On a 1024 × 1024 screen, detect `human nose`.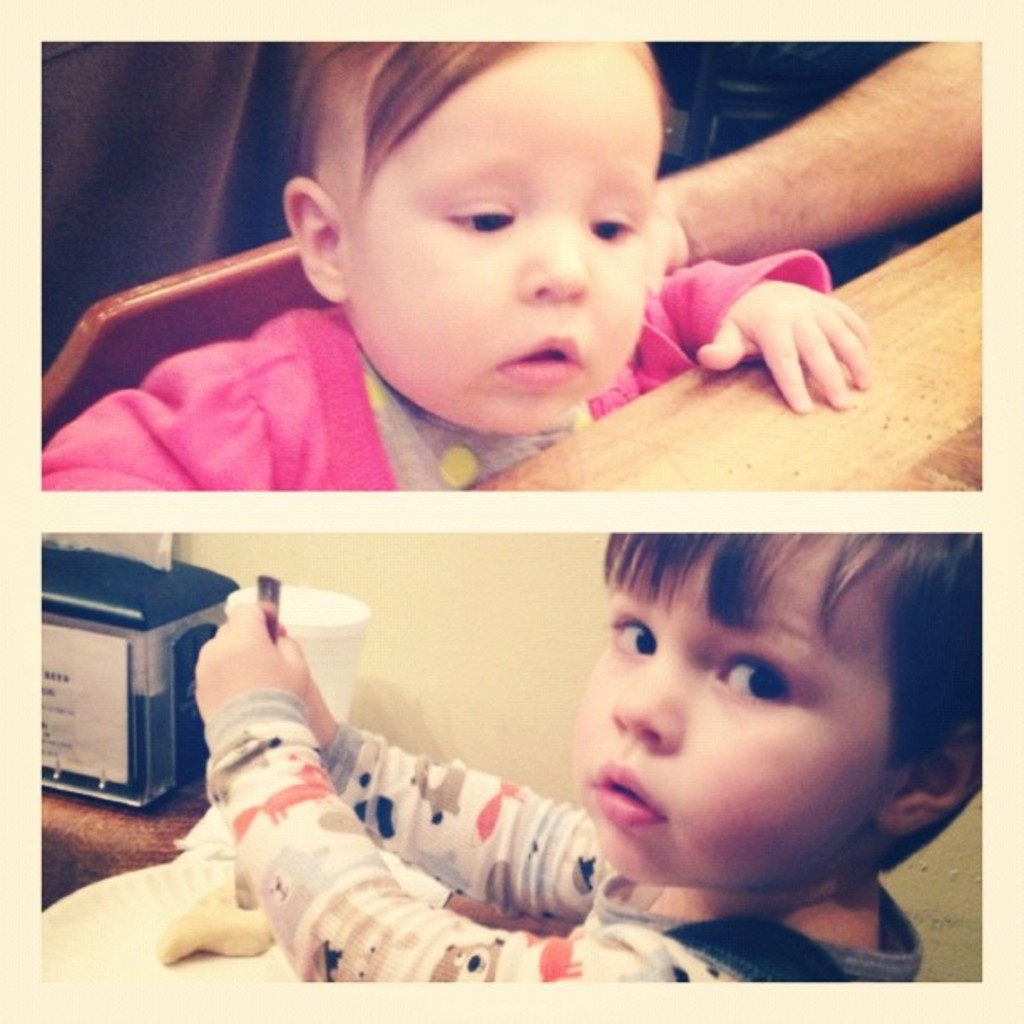
(609,661,694,745).
